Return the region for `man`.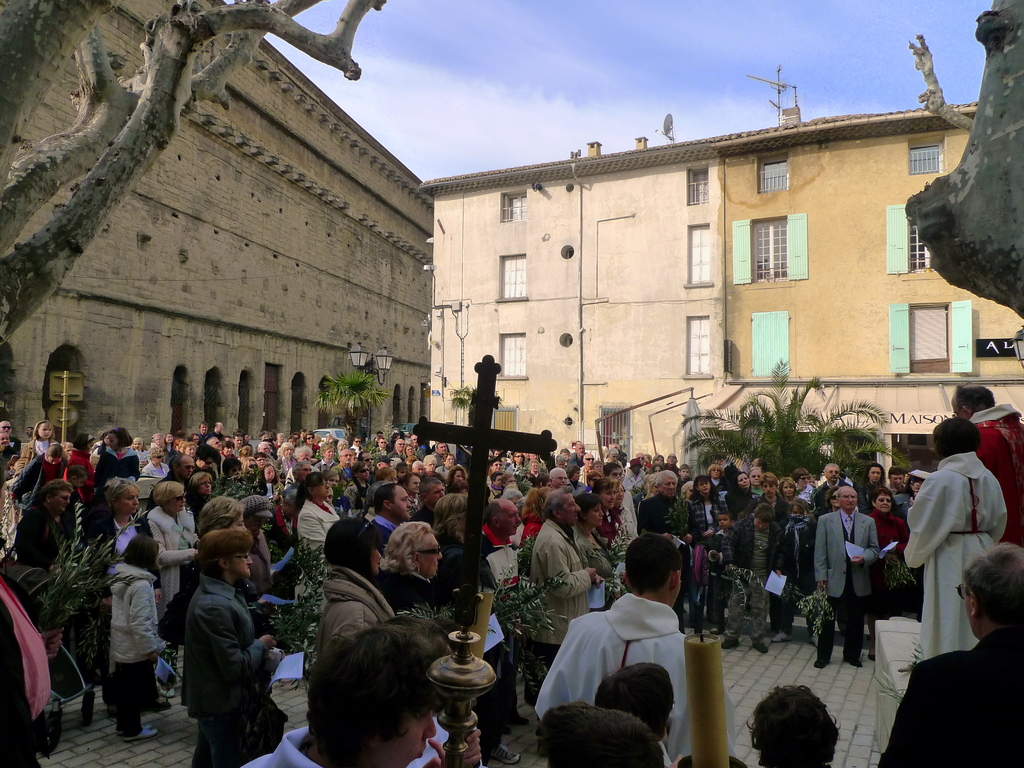
[197, 420, 209, 440].
